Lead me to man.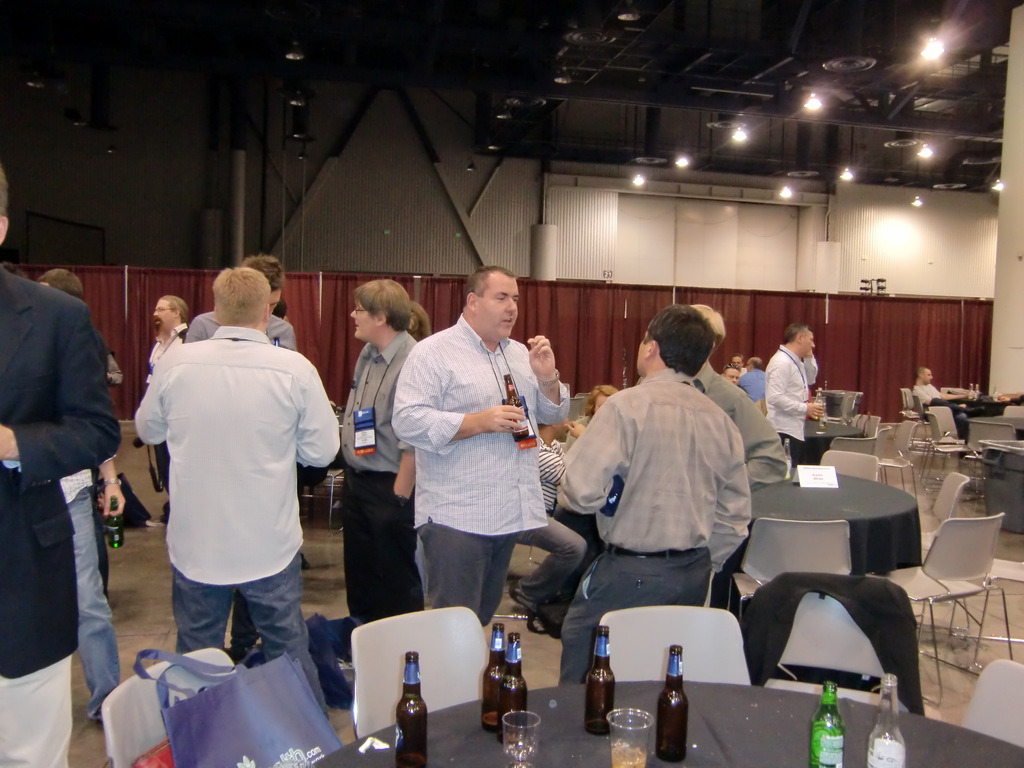
Lead to [35, 270, 126, 724].
